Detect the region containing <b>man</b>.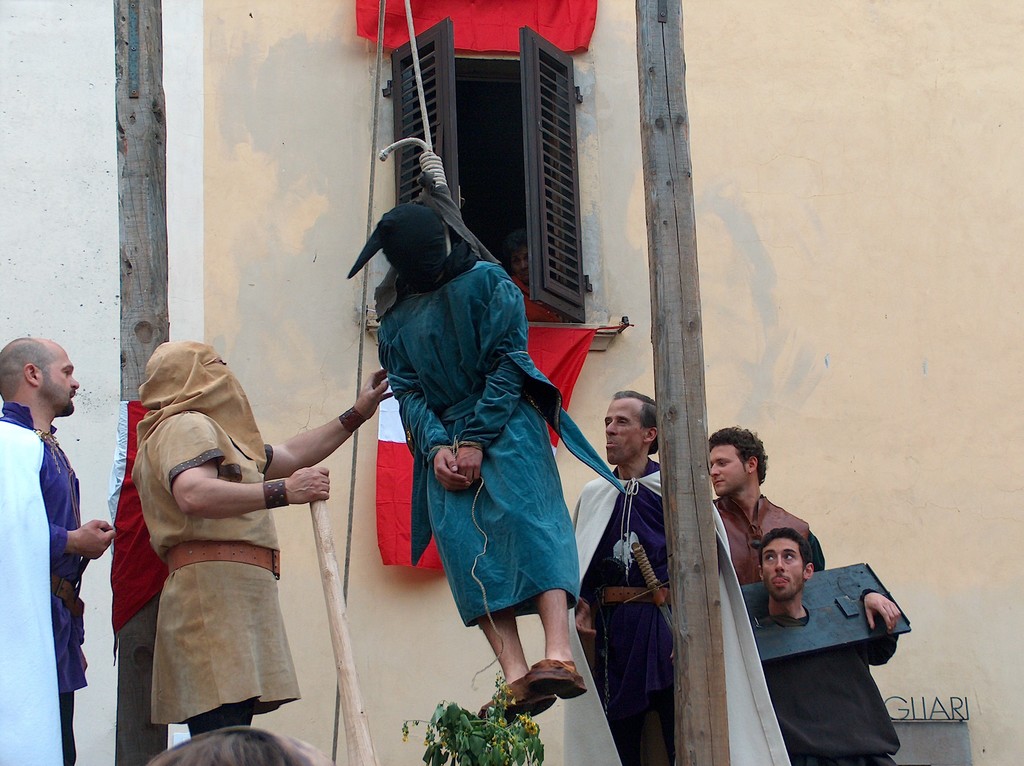
<box>376,196,591,713</box>.
